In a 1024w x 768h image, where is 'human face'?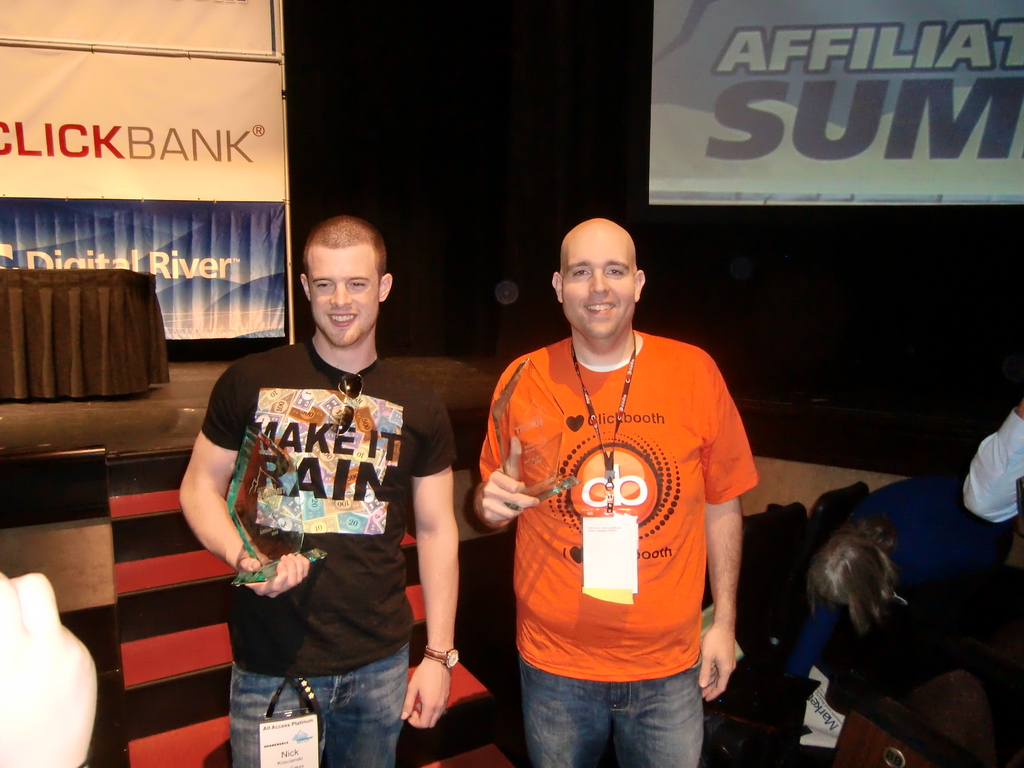
306:246:378:352.
